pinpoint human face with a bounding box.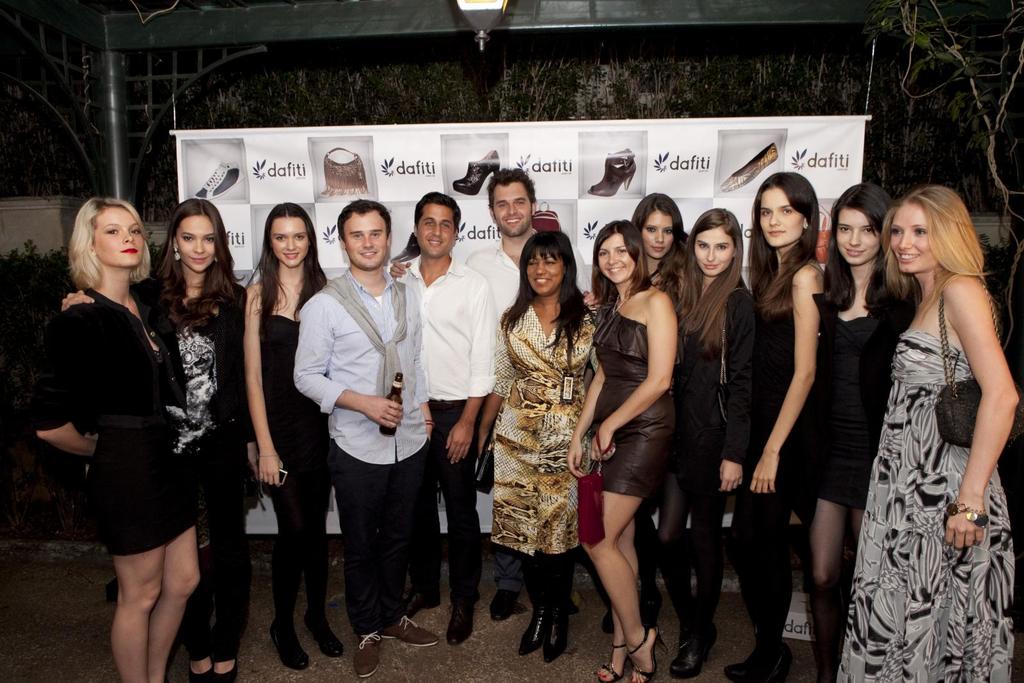
691, 221, 740, 276.
